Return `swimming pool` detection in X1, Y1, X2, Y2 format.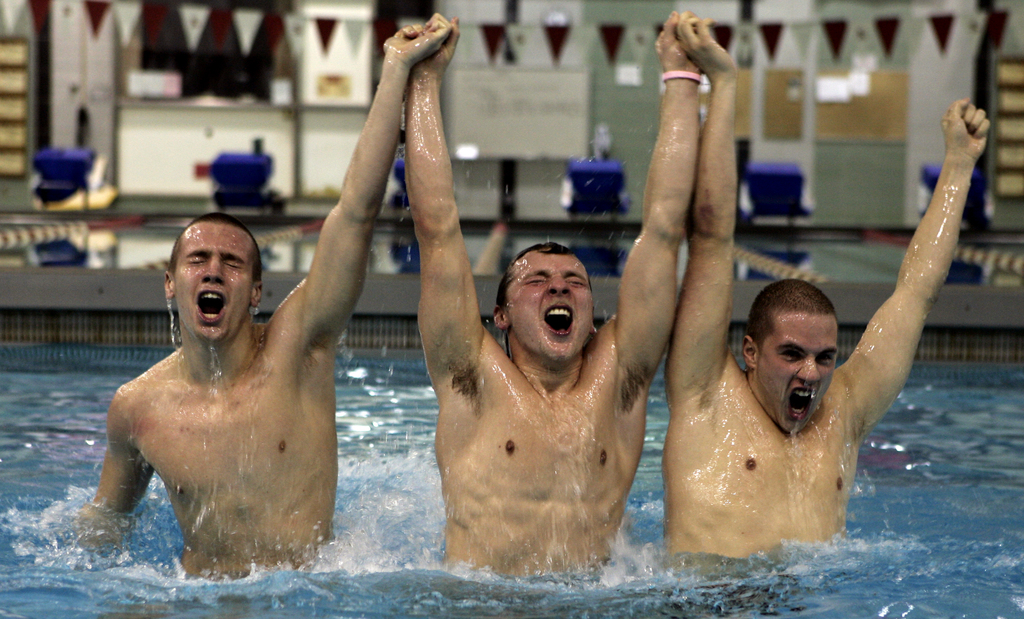
29, 134, 1023, 618.
